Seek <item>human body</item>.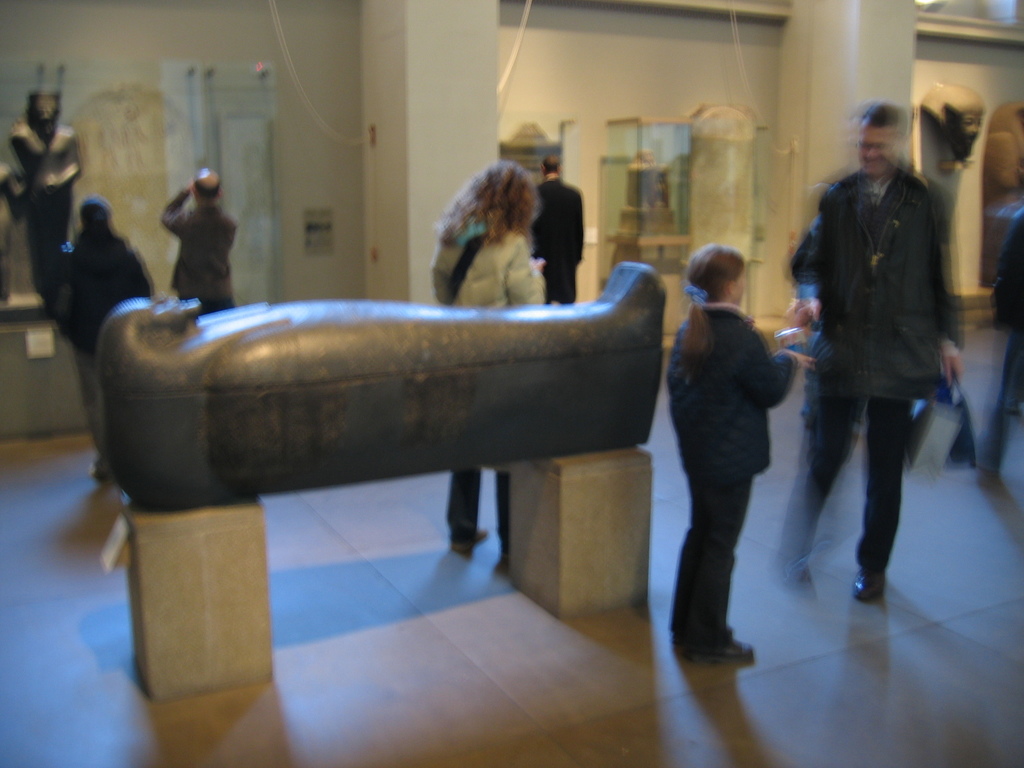
(left=527, top=157, right=587, bottom=312).
